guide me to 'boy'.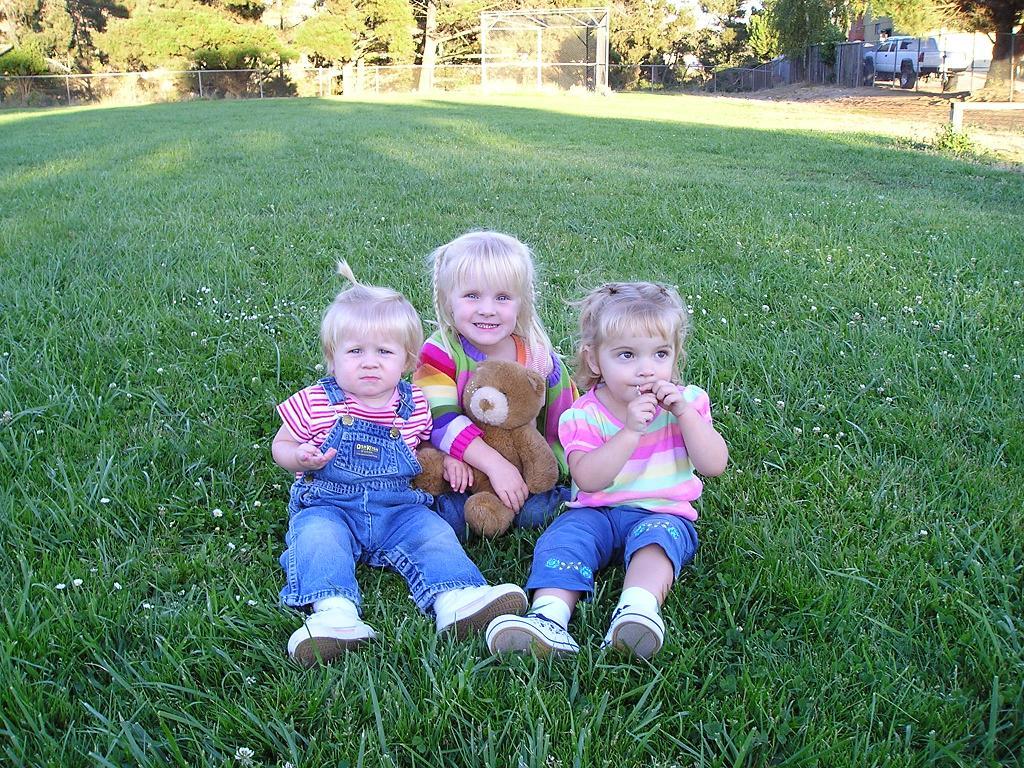
Guidance: <box>515,273,736,663</box>.
